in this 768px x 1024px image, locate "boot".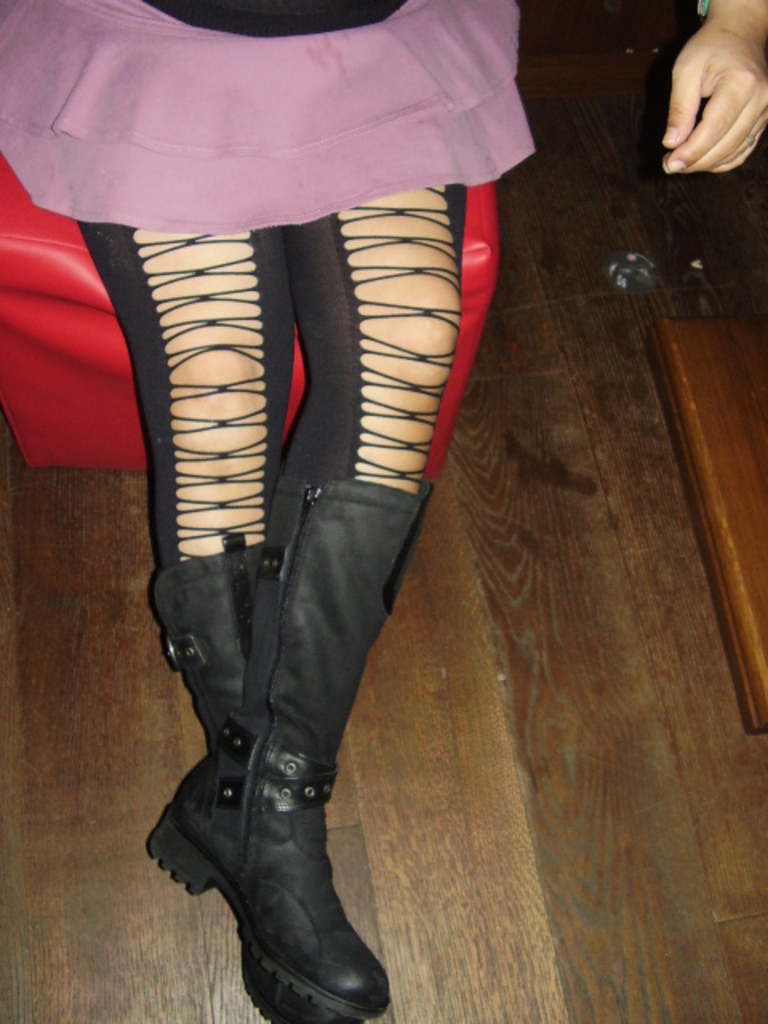
Bounding box: box(152, 480, 435, 1019).
